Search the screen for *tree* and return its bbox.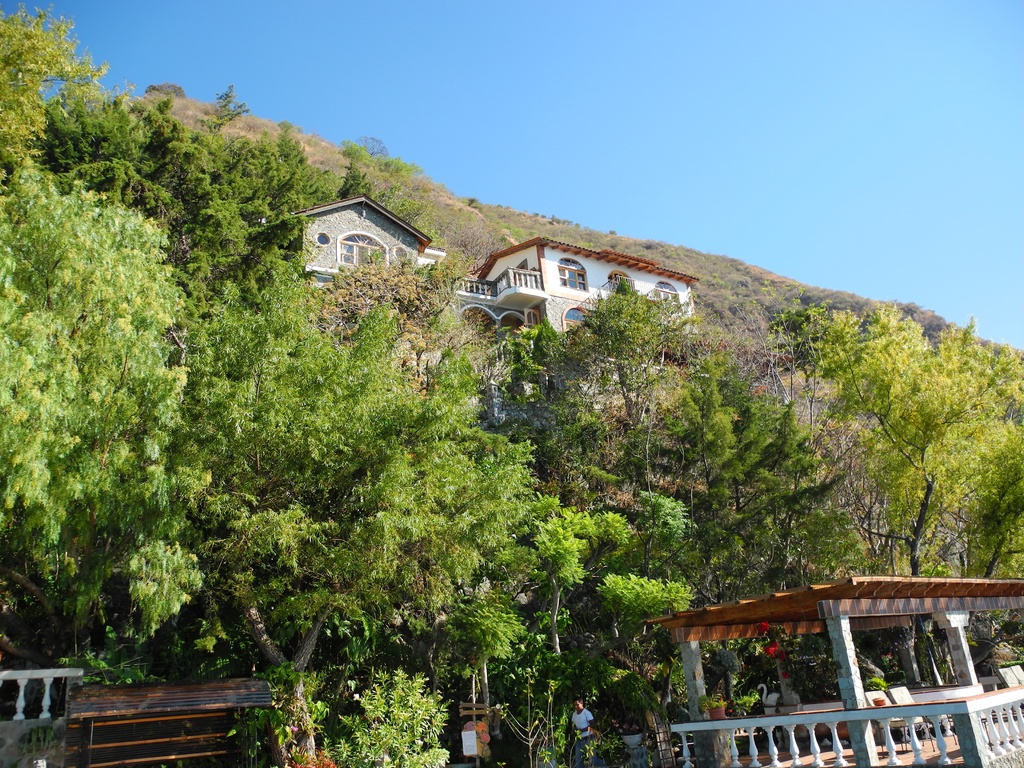
Found: {"left": 748, "top": 264, "right": 1002, "bottom": 598}.
